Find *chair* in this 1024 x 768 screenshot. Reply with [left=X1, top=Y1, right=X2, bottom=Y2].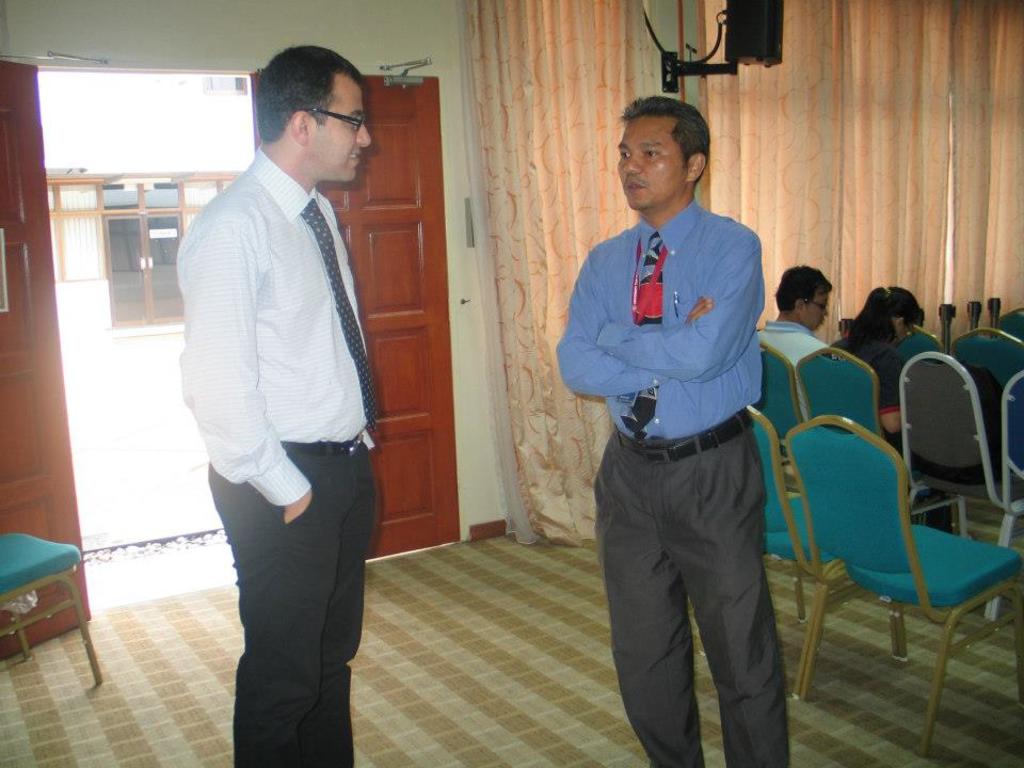
[left=894, top=327, right=950, bottom=368].
